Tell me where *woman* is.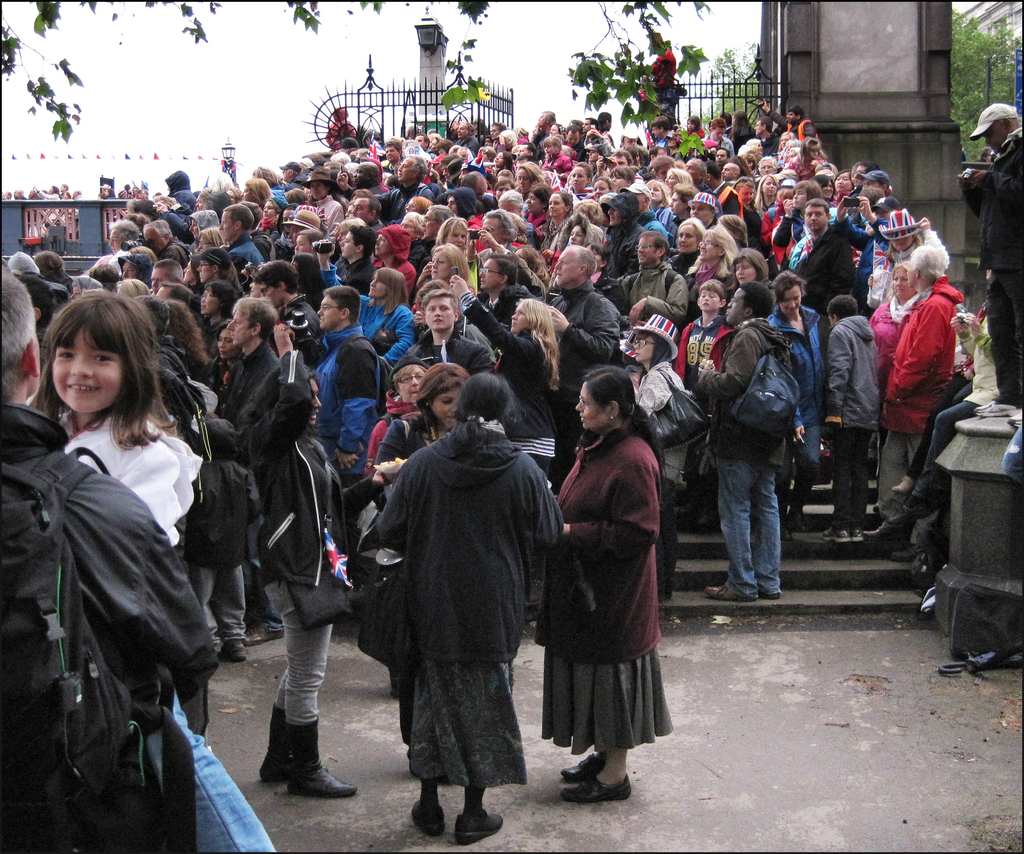
*woman* is at crop(196, 277, 241, 350).
